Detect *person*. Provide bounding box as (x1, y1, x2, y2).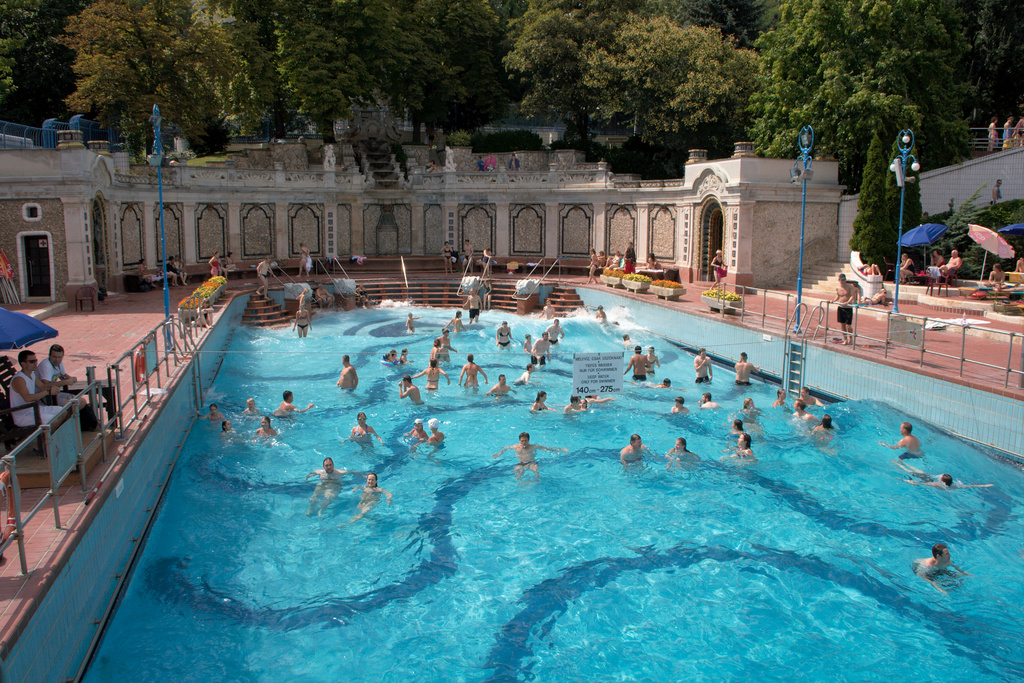
(493, 429, 566, 480).
